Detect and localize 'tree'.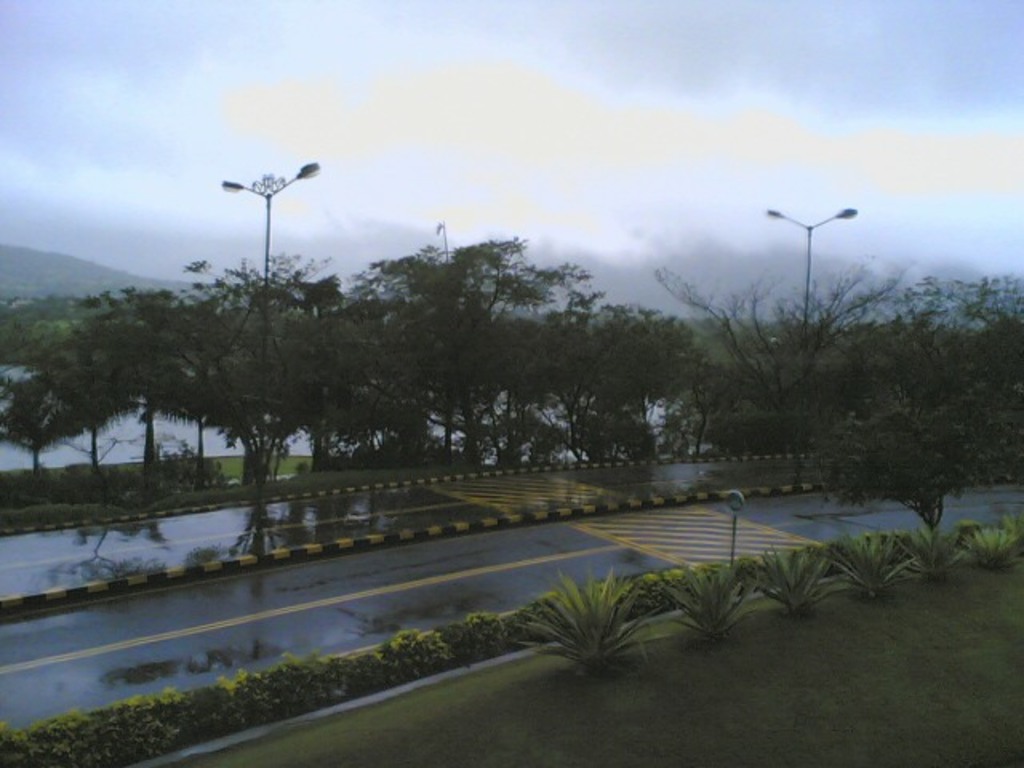
Localized at <box>822,379,992,563</box>.
